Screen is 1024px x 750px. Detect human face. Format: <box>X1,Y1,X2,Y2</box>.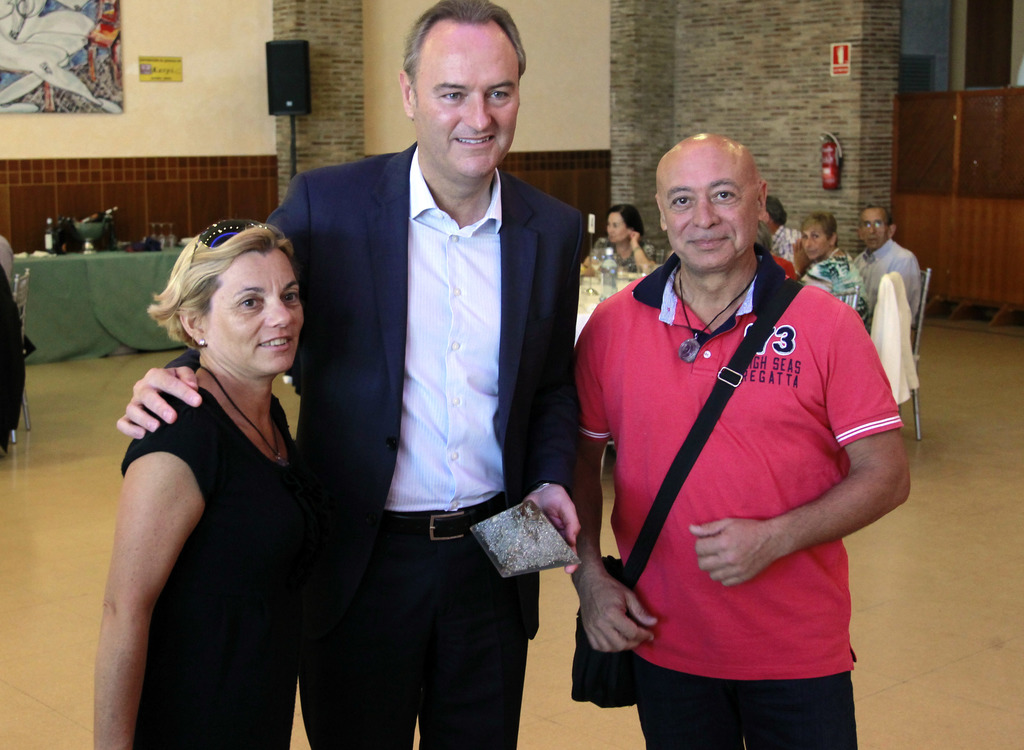
<box>806,224,829,265</box>.
